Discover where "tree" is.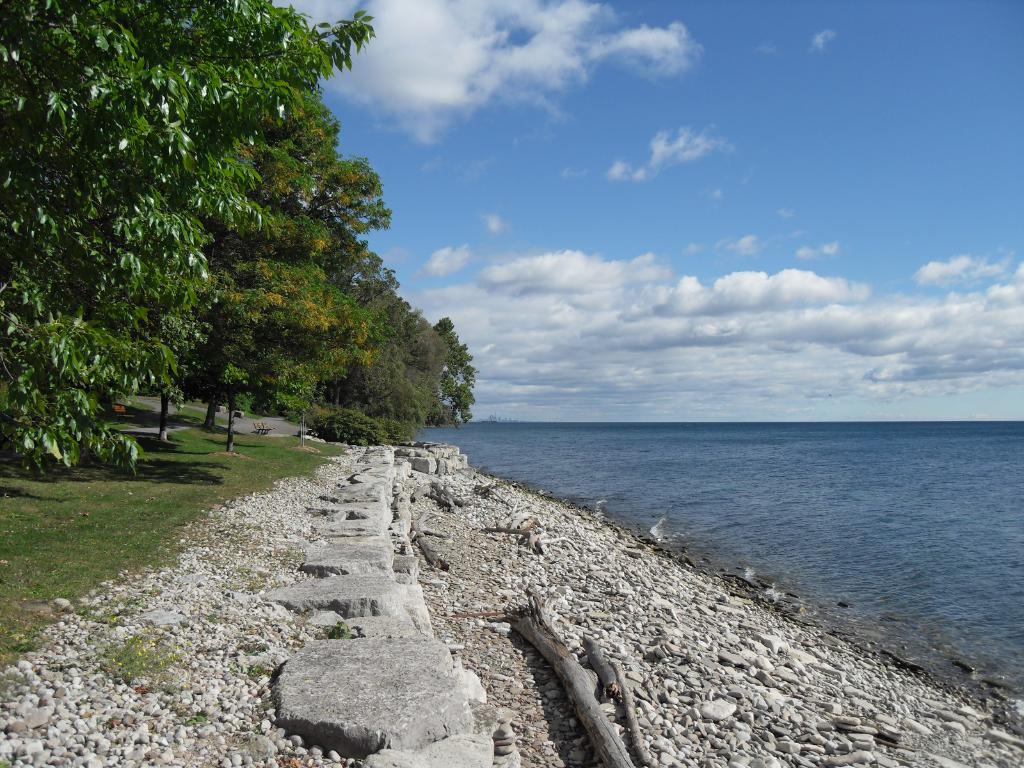
Discovered at (x1=0, y1=0, x2=483, y2=455).
